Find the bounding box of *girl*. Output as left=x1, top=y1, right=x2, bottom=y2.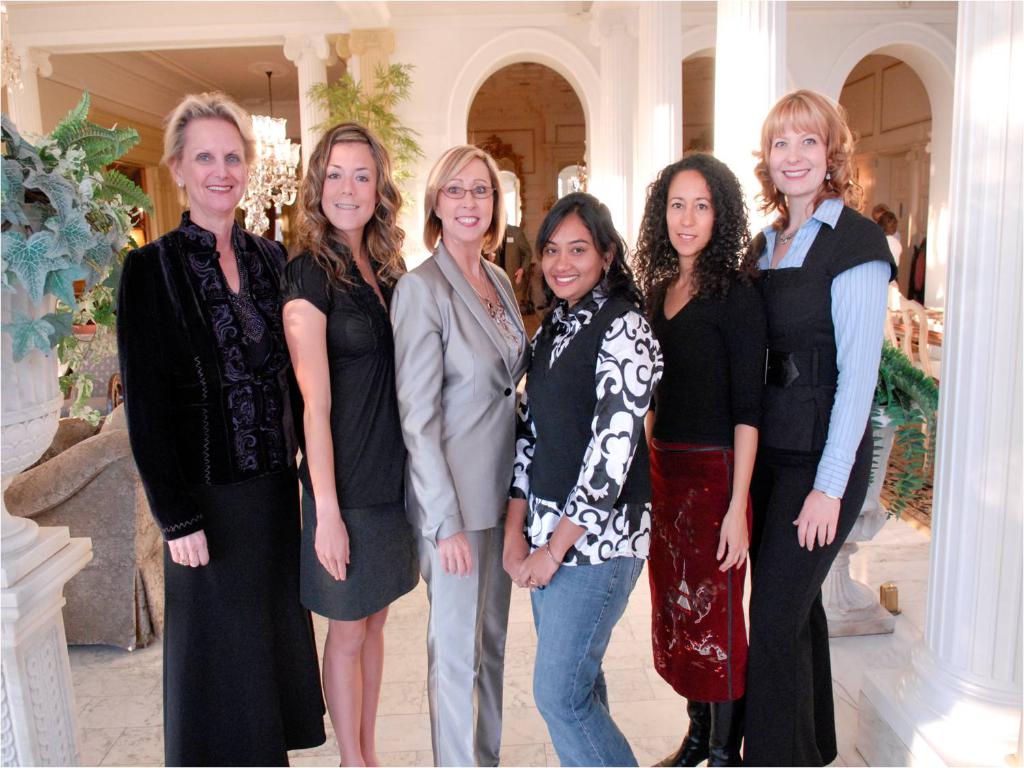
left=500, top=194, right=665, bottom=766.
